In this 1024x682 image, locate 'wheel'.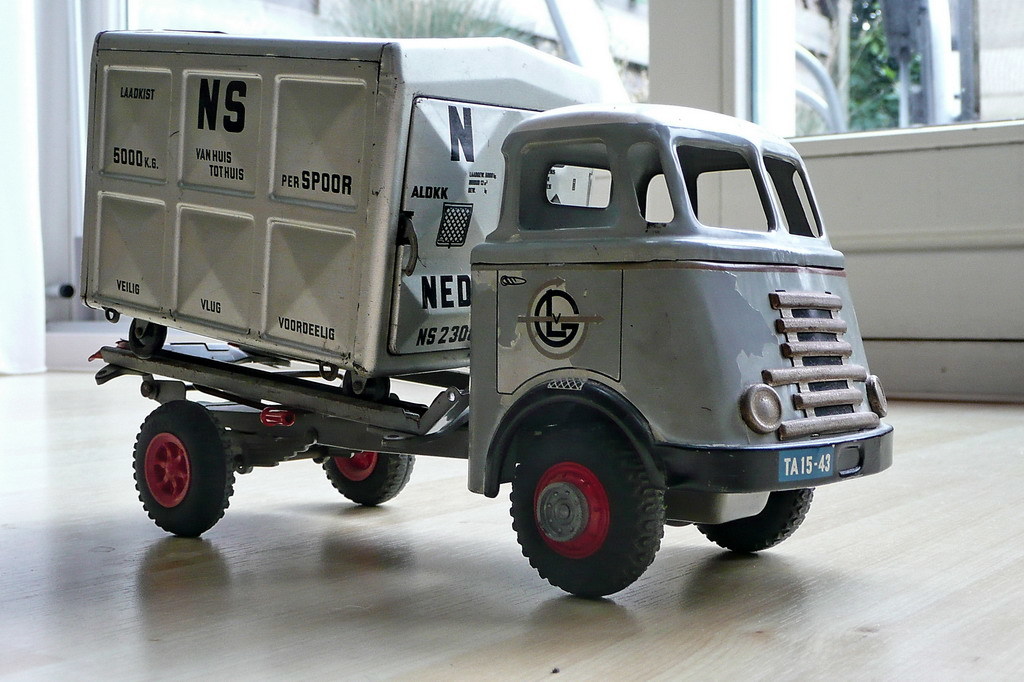
Bounding box: locate(691, 487, 811, 550).
